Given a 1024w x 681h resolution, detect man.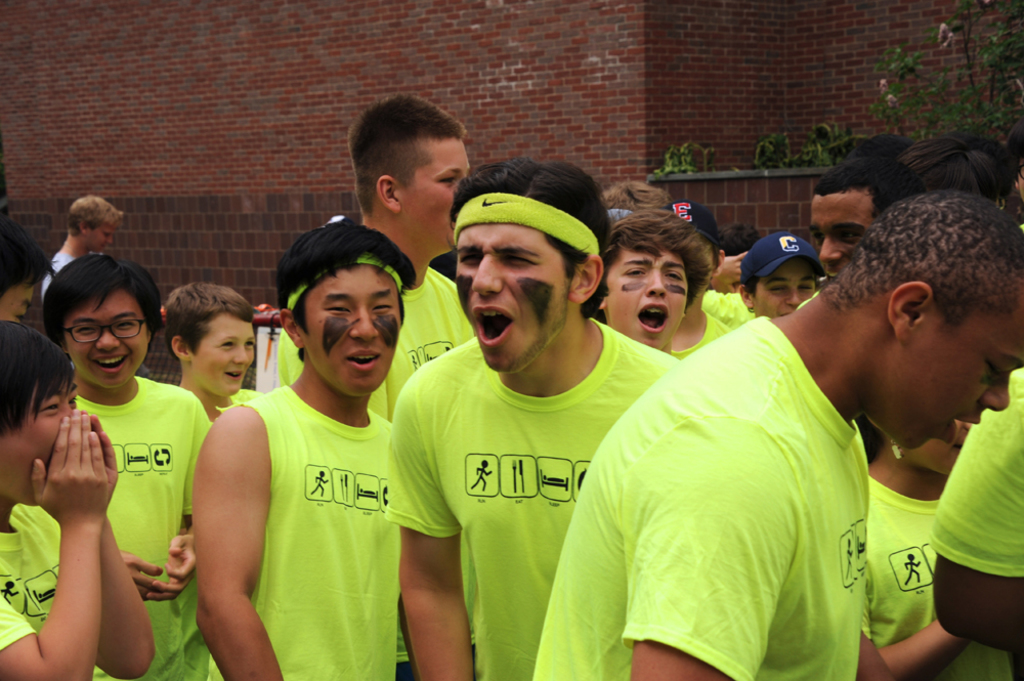
bbox(591, 207, 711, 357).
